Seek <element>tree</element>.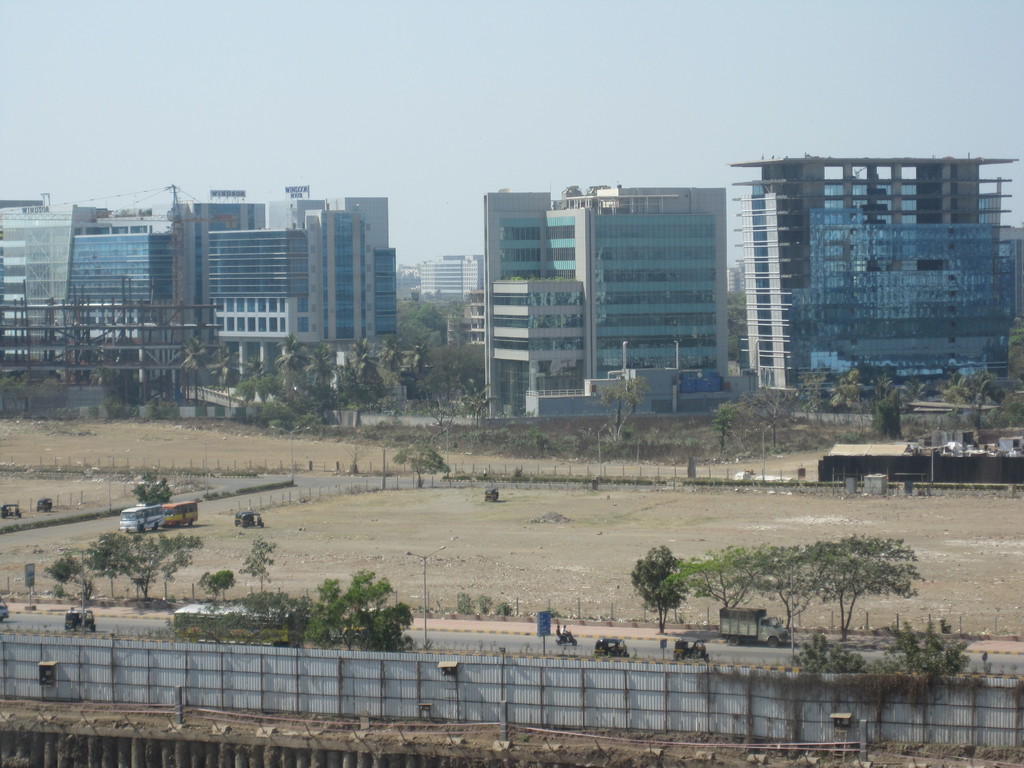
bbox=(799, 372, 831, 427).
